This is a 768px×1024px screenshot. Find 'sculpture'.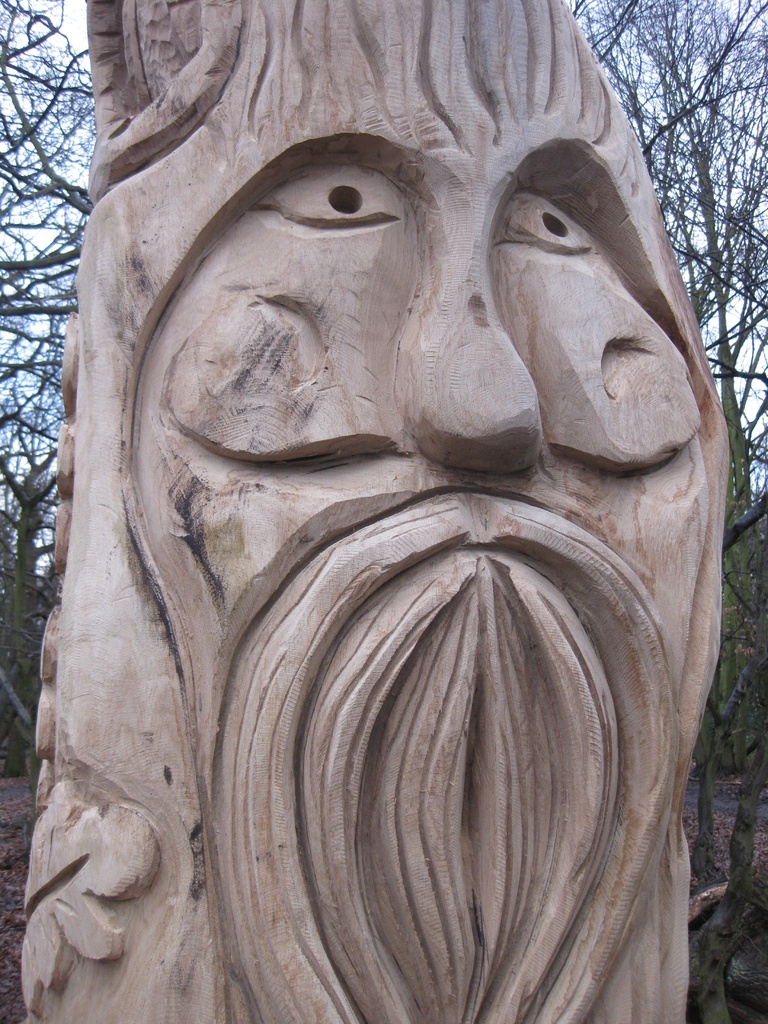
Bounding box: 51 29 767 1011.
